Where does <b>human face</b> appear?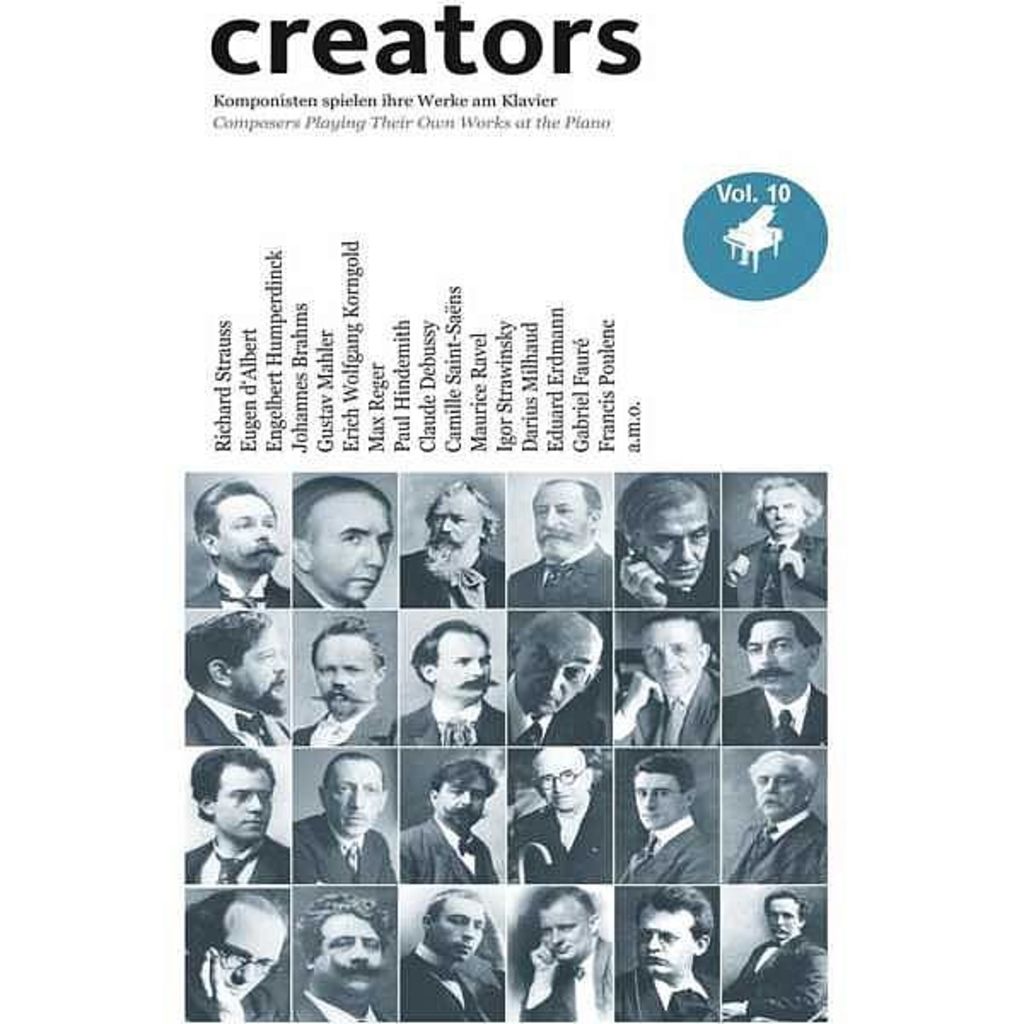
Appears at region(215, 493, 278, 575).
